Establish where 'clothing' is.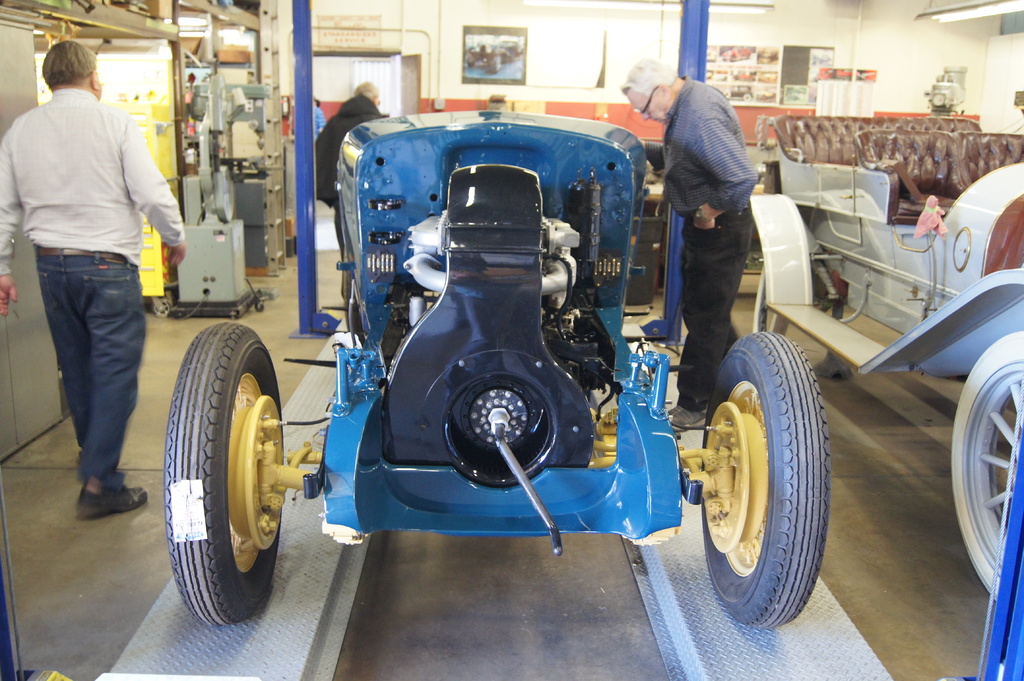
Established at 314/95/385/264.
